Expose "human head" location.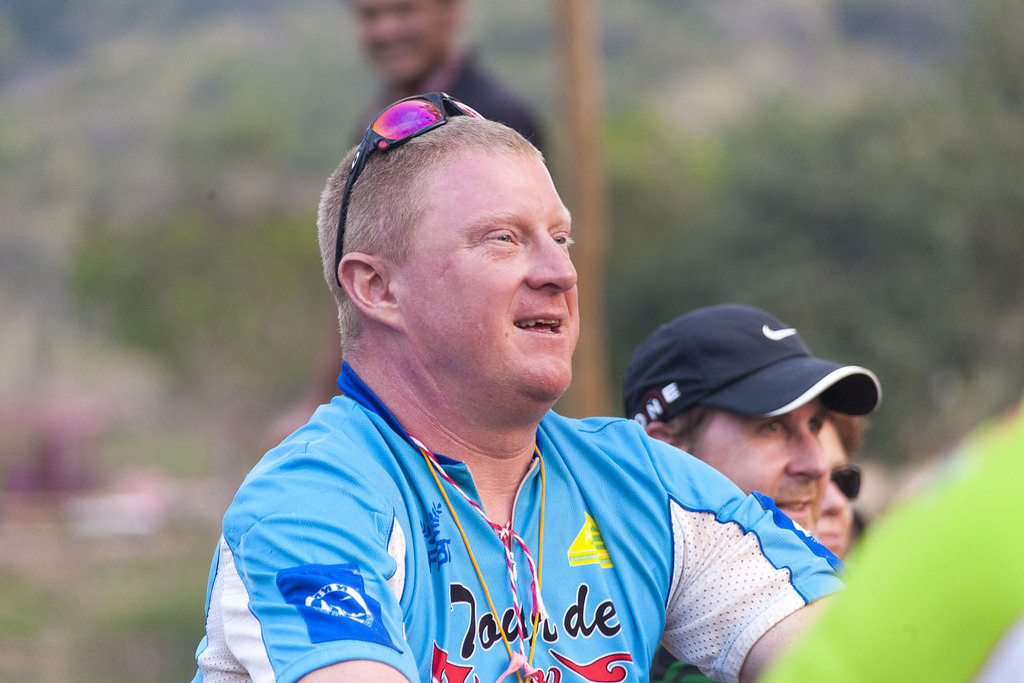
Exposed at pyautogui.locateOnScreen(344, 0, 467, 82).
